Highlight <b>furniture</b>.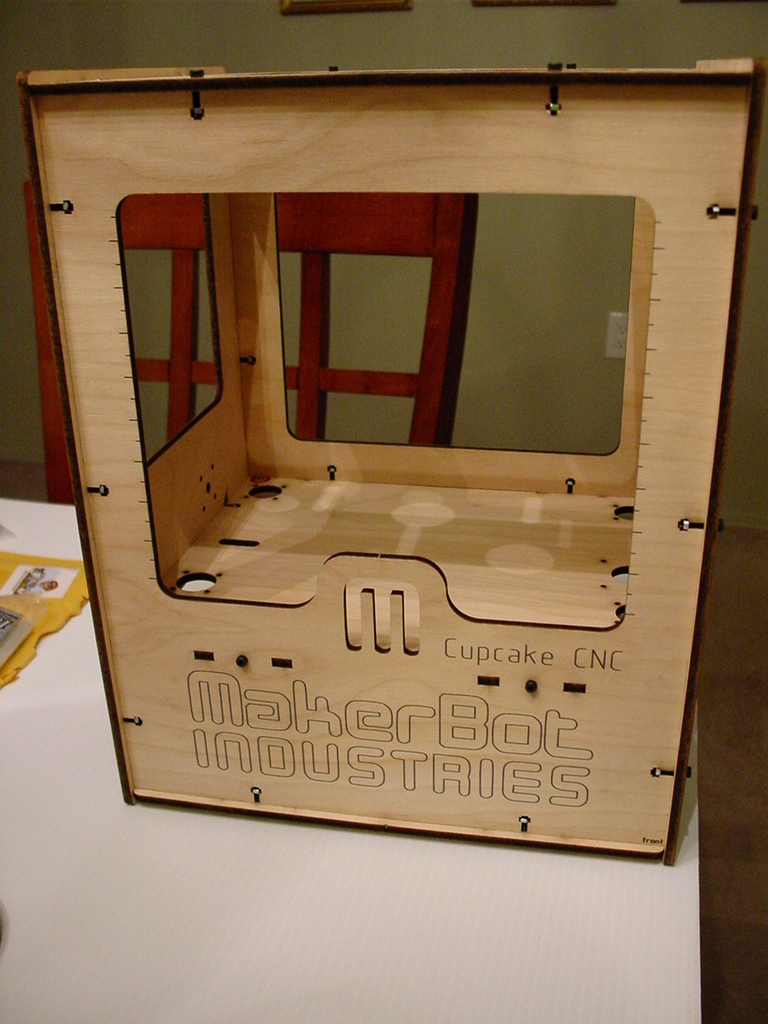
Highlighted region: left=21, top=169, right=483, bottom=503.
